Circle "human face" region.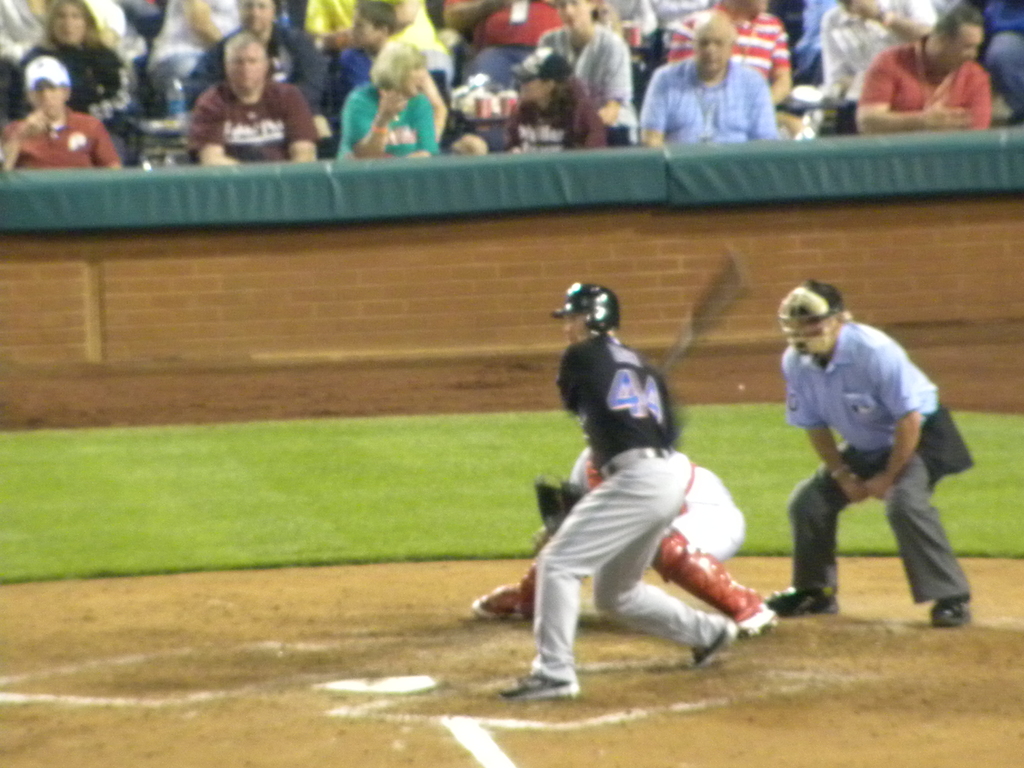
Region: {"x1": 227, "y1": 42, "x2": 267, "y2": 95}.
